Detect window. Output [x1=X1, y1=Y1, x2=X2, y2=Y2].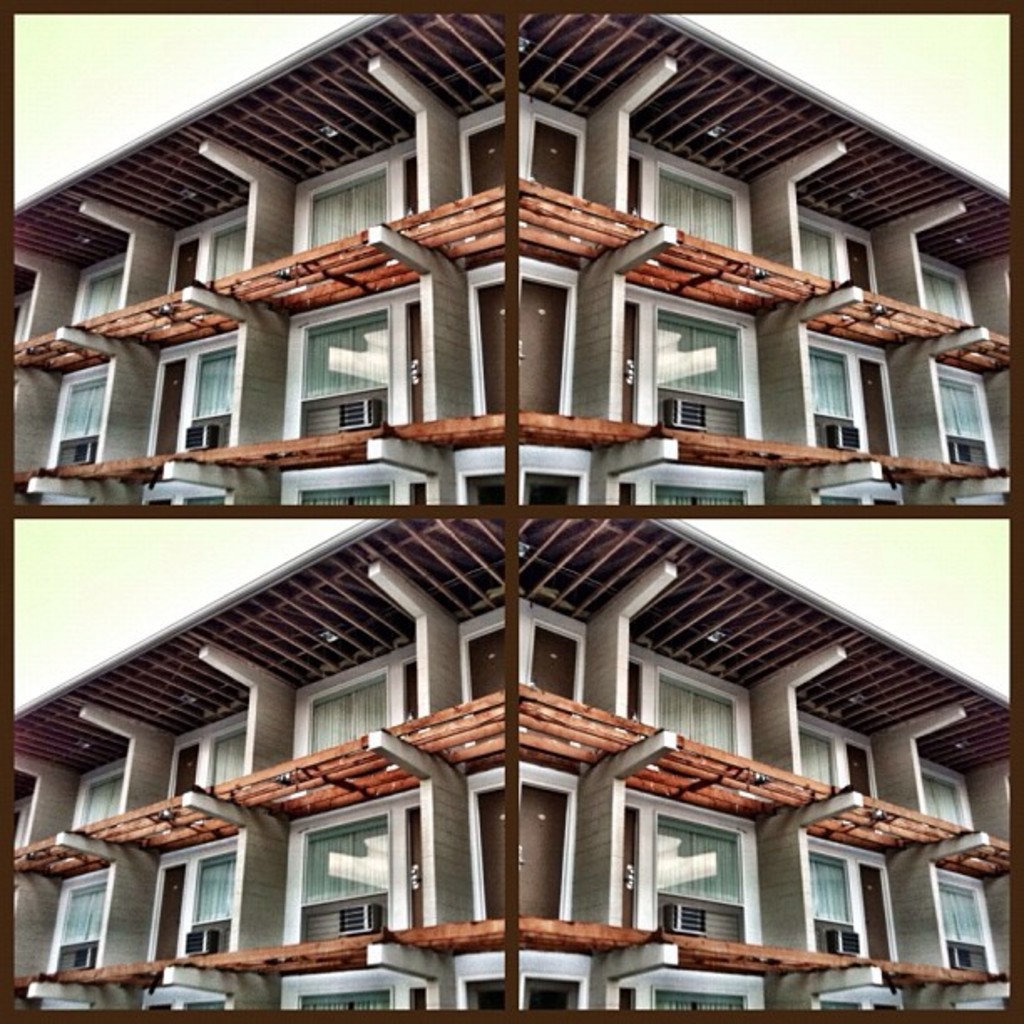
[x1=294, y1=156, x2=388, y2=246].
